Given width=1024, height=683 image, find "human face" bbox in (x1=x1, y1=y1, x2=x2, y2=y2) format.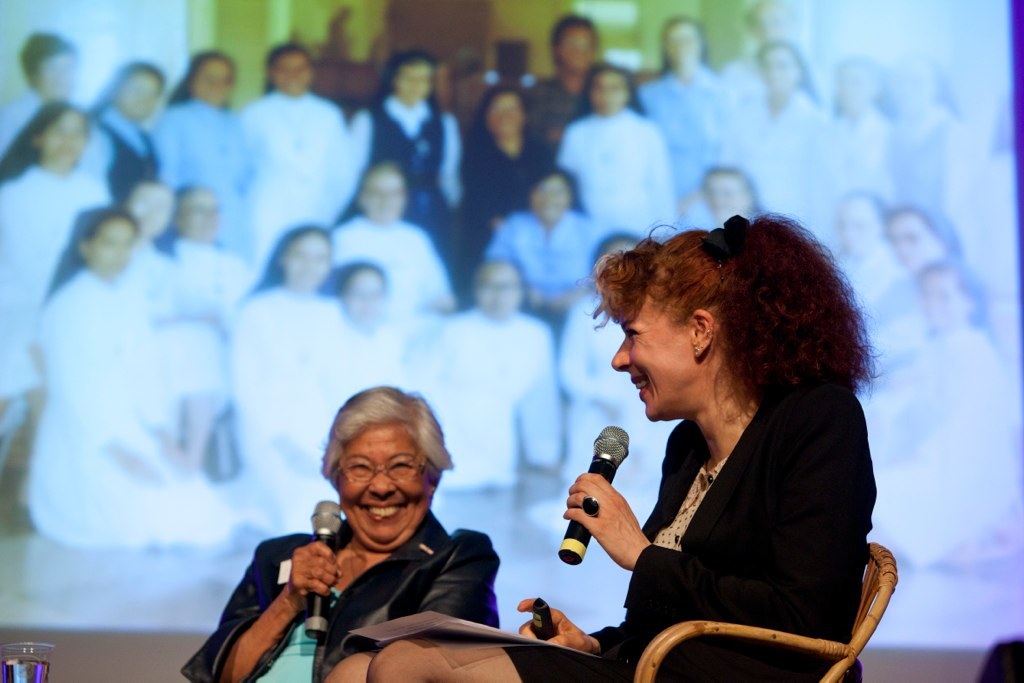
(x1=839, y1=68, x2=872, y2=115).
